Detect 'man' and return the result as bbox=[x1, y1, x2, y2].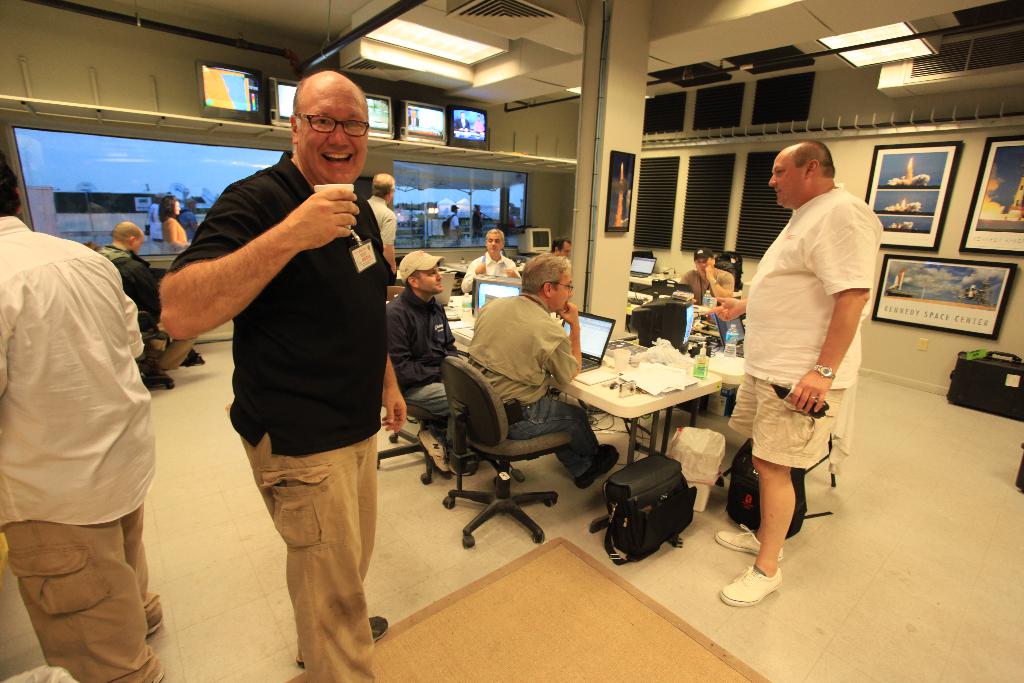
bbox=[384, 255, 460, 474].
